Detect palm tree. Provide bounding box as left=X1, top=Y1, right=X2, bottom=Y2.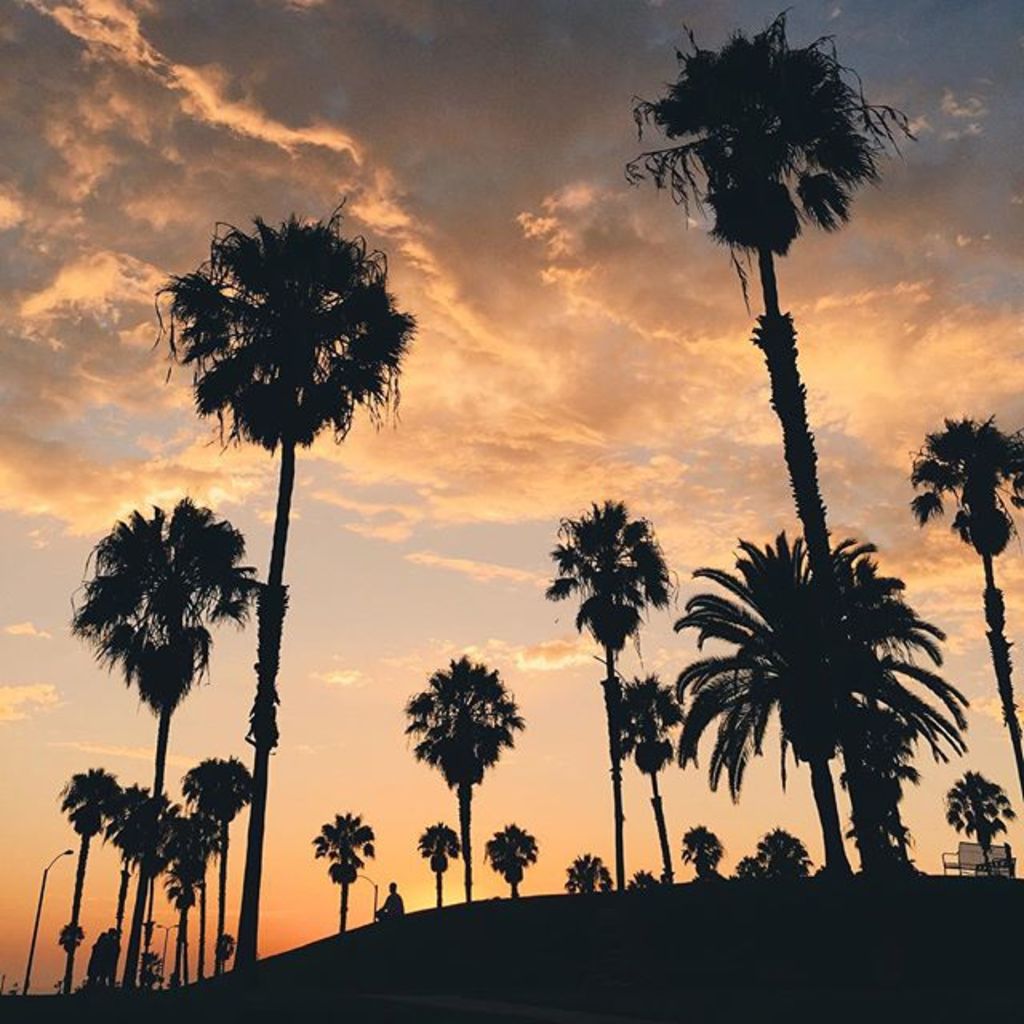
left=58, top=752, right=125, bottom=997.
